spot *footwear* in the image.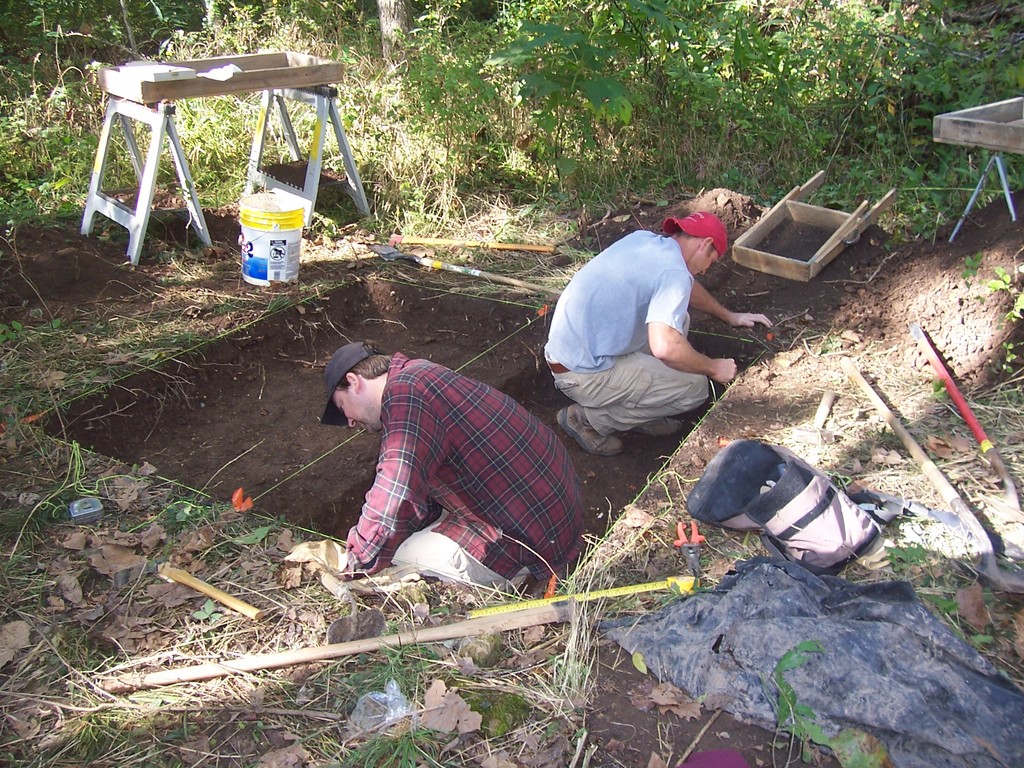
*footwear* found at crop(515, 573, 548, 600).
